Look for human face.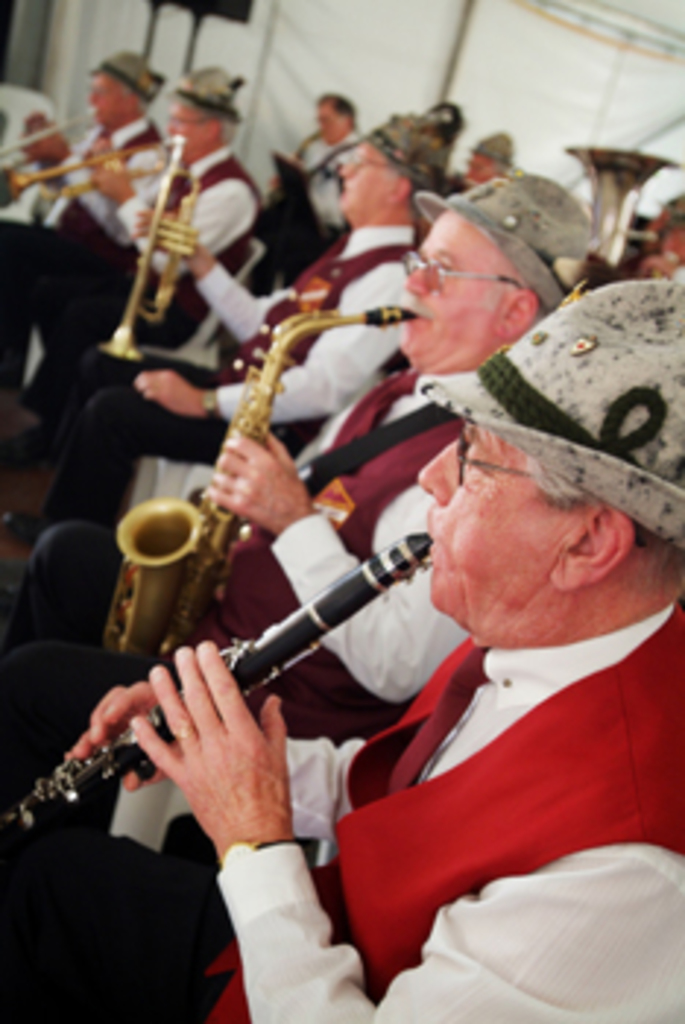
Found: crop(310, 99, 342, 149).
